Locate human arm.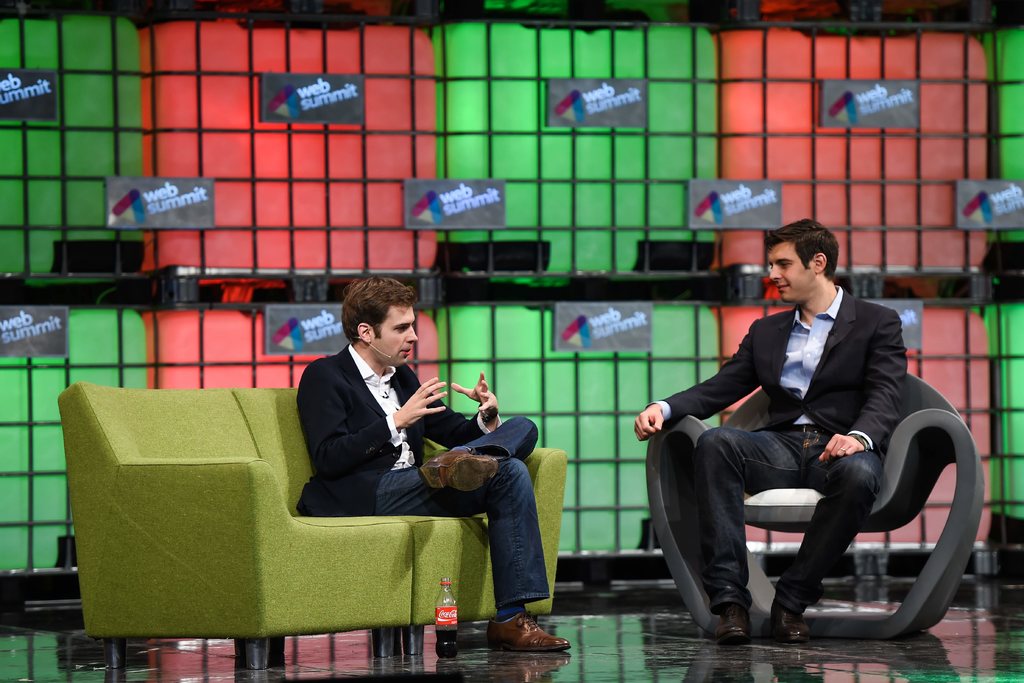
Bounding box: [left=406, top=370, right=504, bottom=449].
